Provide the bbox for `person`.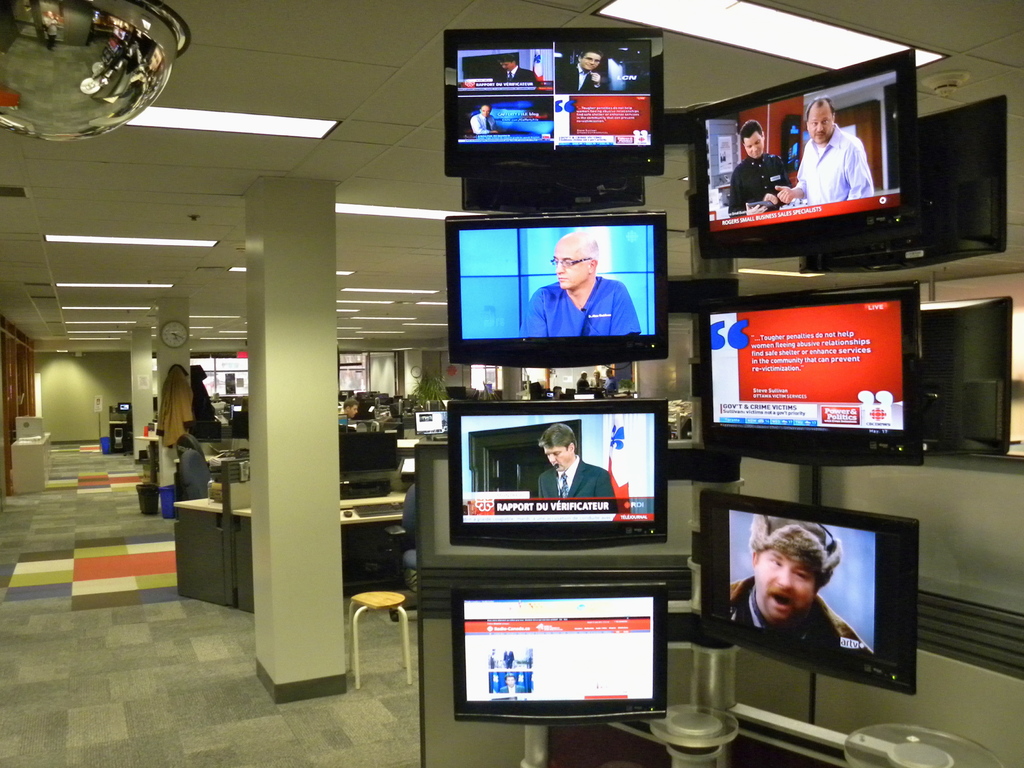
bbox=[521, 230, 641, 346].
